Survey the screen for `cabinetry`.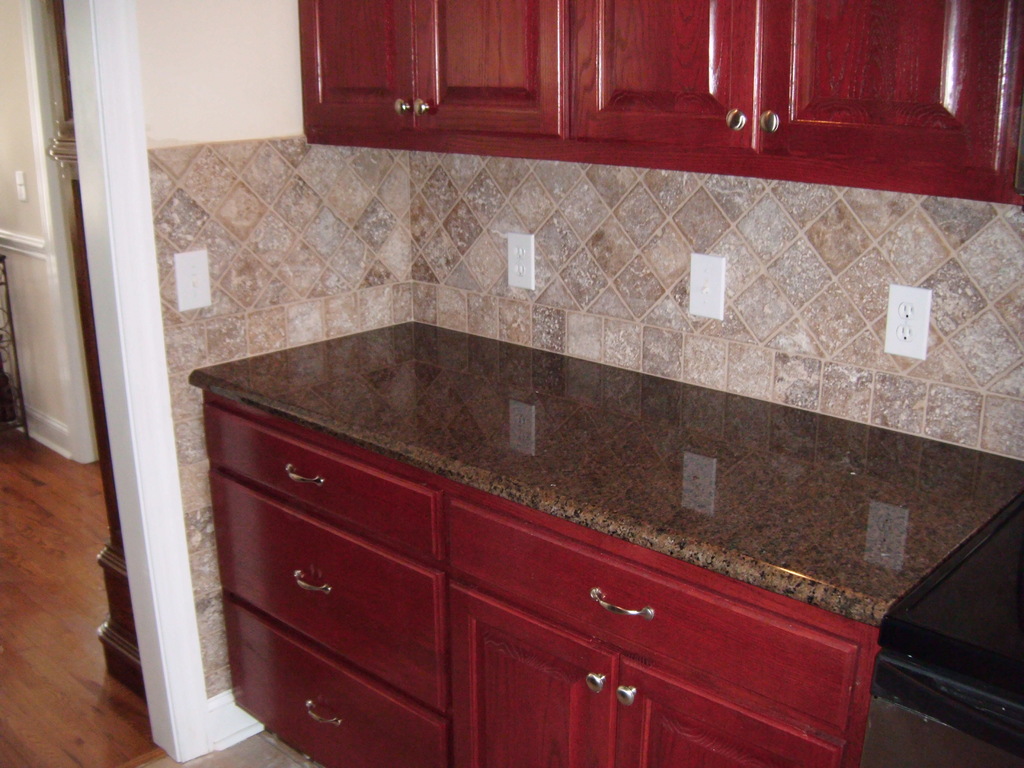
Survey found: [756,0,1023,202].
